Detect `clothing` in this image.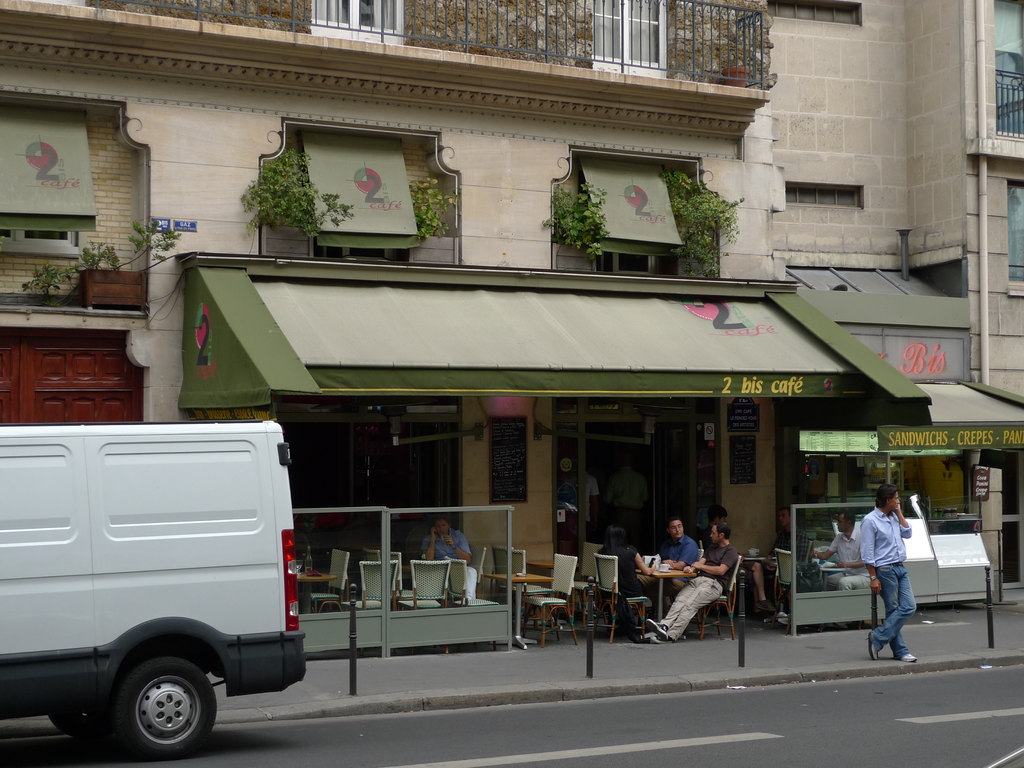
Detection: 602, 546, 666, 611.
